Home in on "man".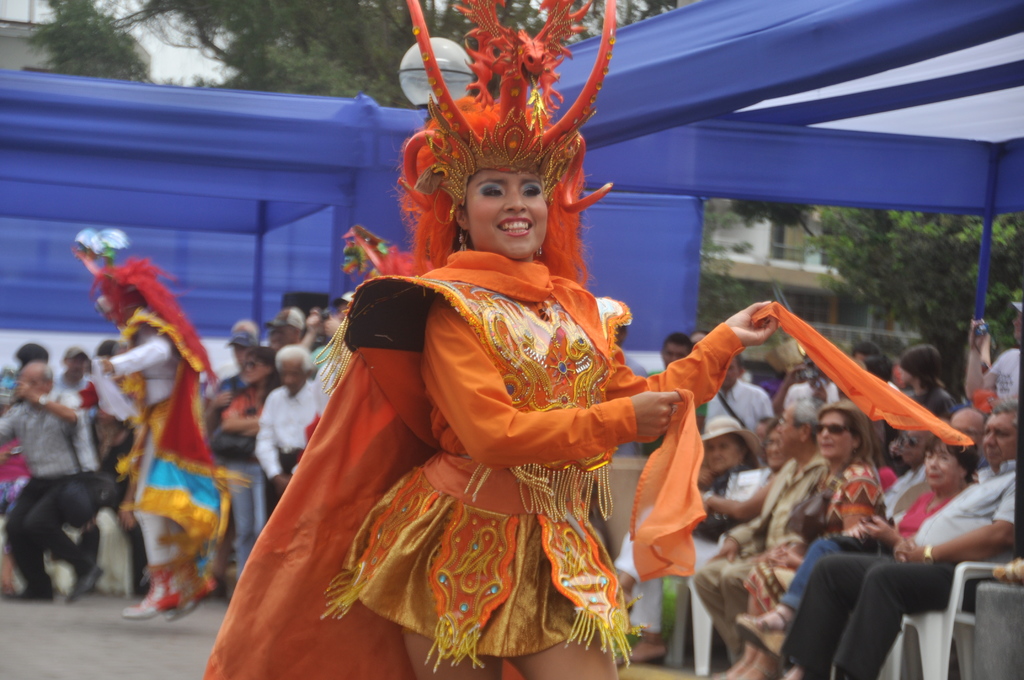
Homed in at {"left": 55, "top": 345, "right": 105, "bottom": 423}.
